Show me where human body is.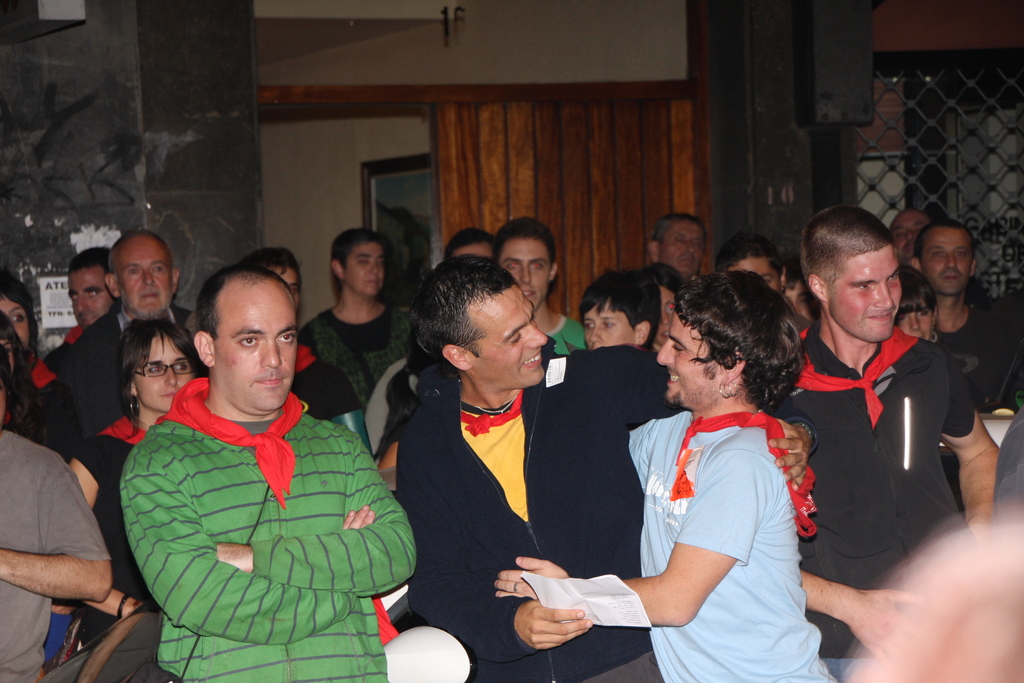
human body is at {"left": 64, "top": 415, "right": 163, "bottom": 666}.
